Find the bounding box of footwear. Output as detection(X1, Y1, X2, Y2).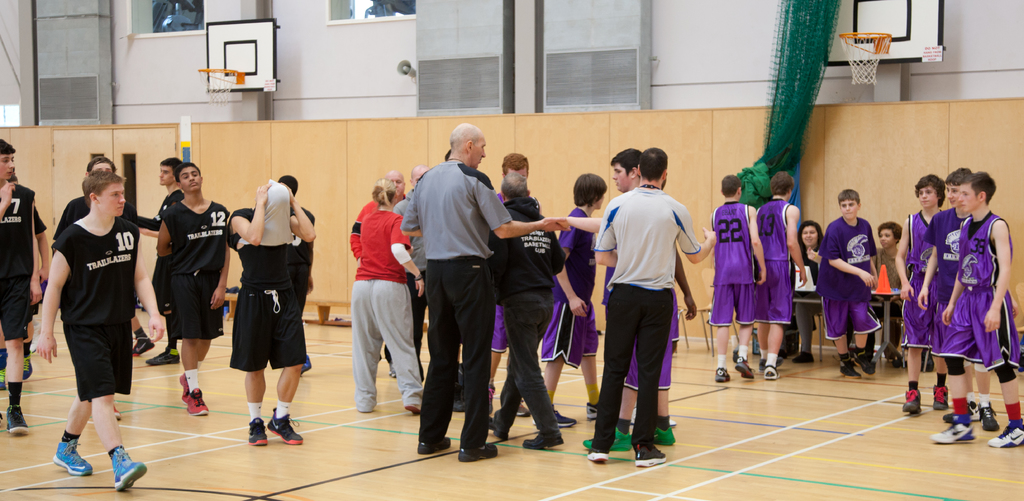
detection(932, 390, 940, 406).
